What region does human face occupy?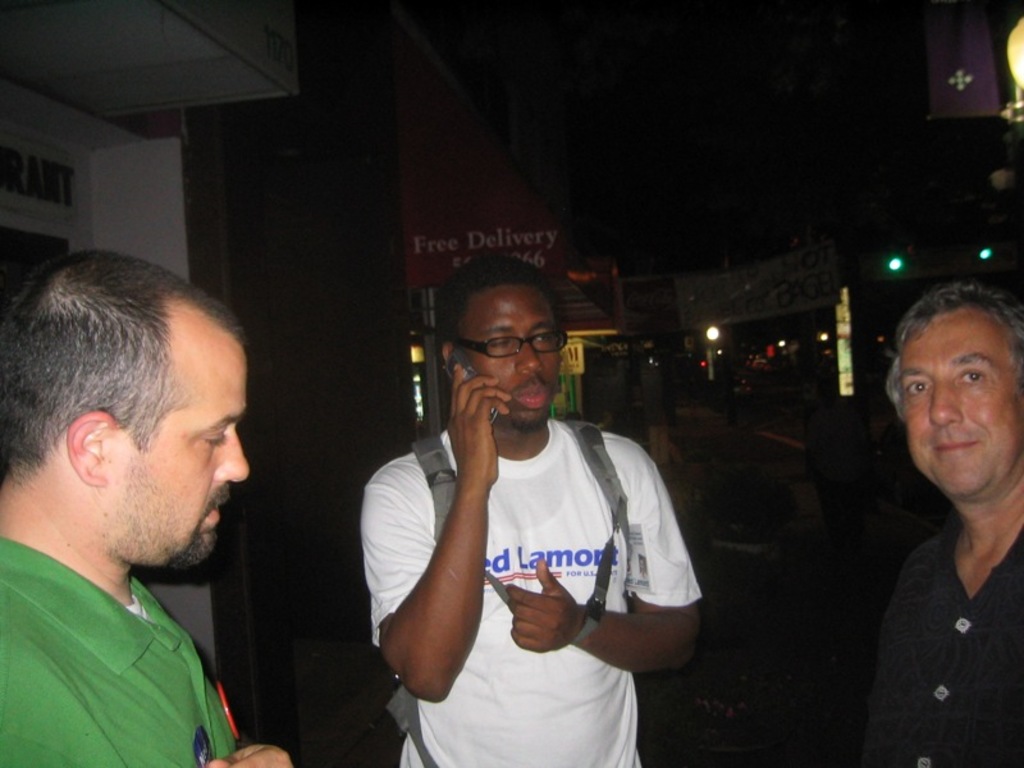
box(96, 333, 246, 566).
